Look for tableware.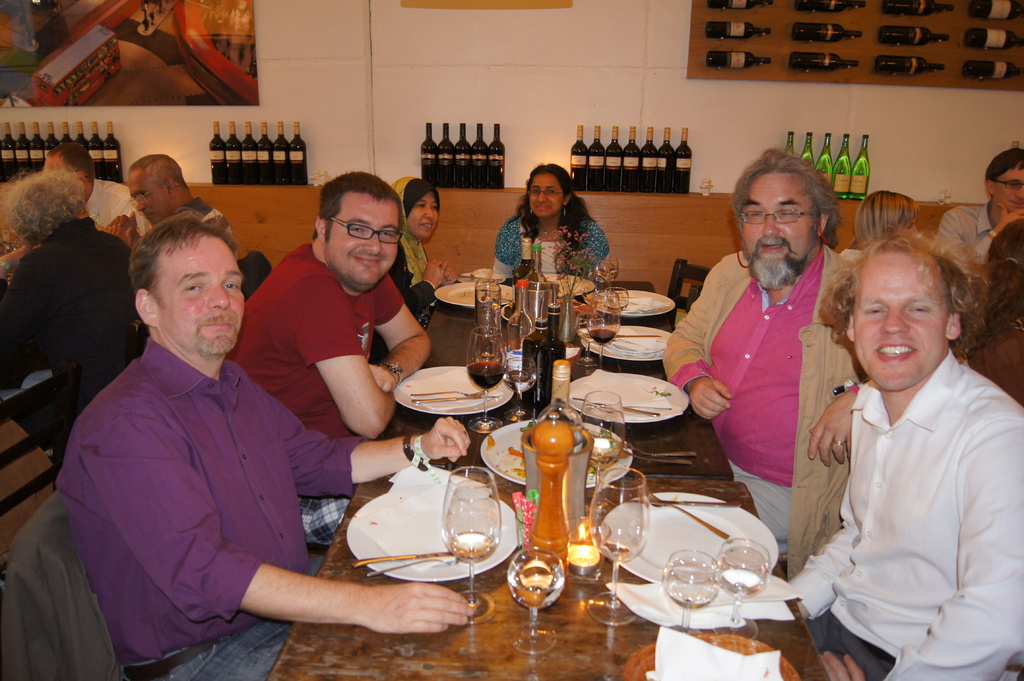
Found: x1=589 y1=278 x2=676 y2=319.
